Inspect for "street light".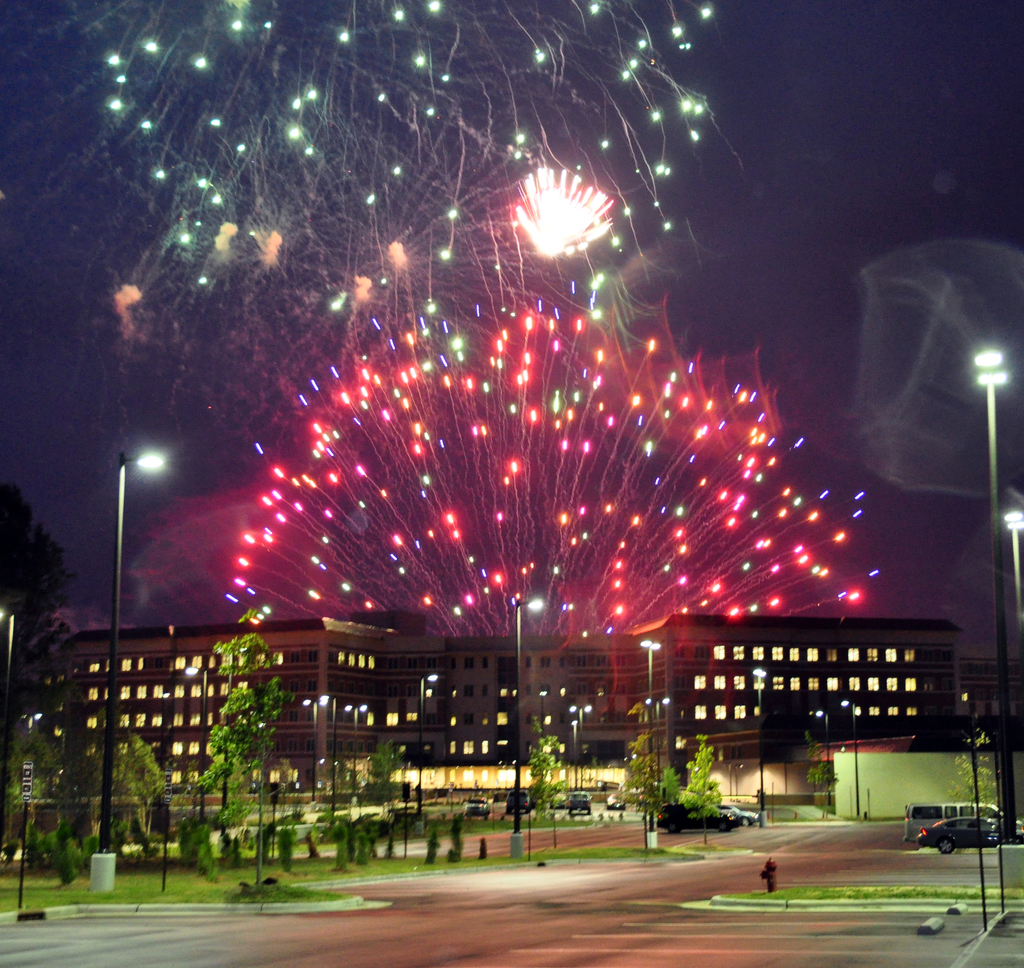
Inspection: 804 709 834 811.
